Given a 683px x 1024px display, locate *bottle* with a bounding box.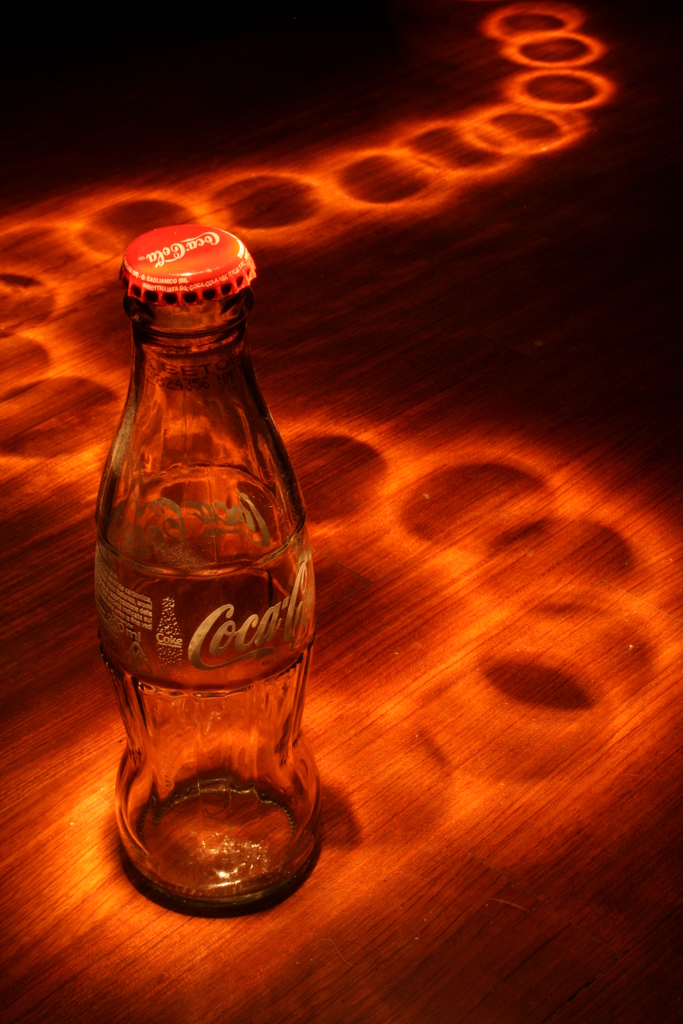
Located: <bbox>102, 234, 333, 924</bbox>.
